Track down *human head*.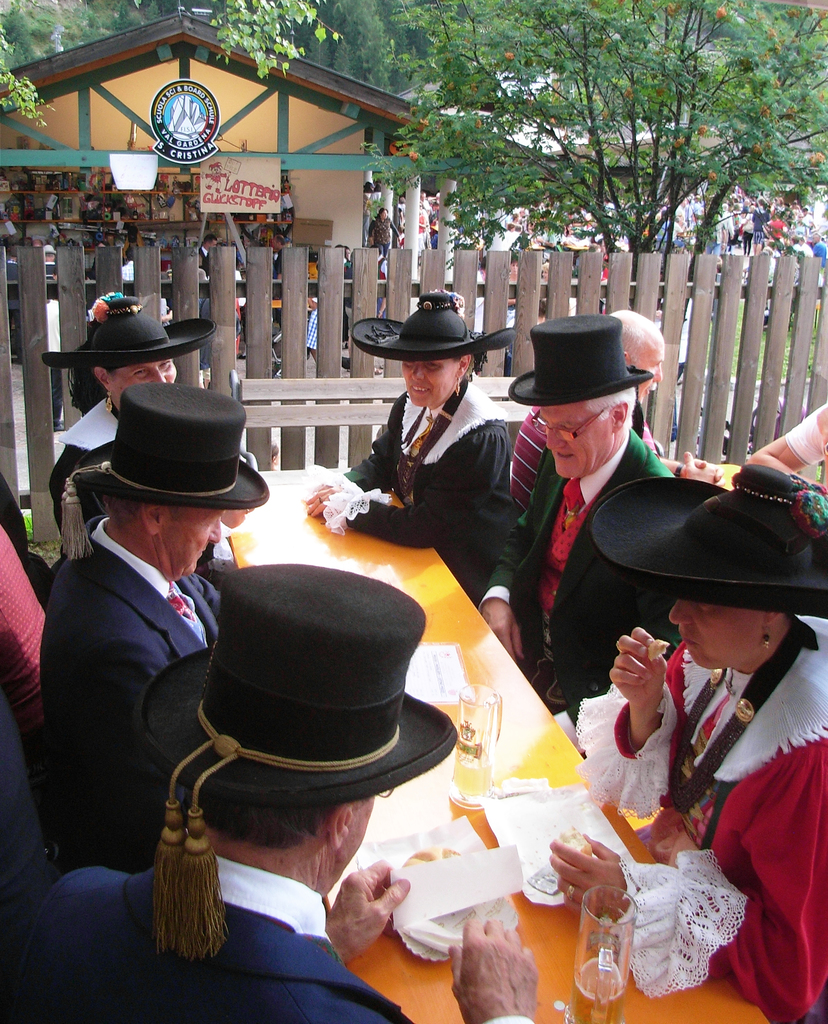
Tracked to 509 312 655 483.
